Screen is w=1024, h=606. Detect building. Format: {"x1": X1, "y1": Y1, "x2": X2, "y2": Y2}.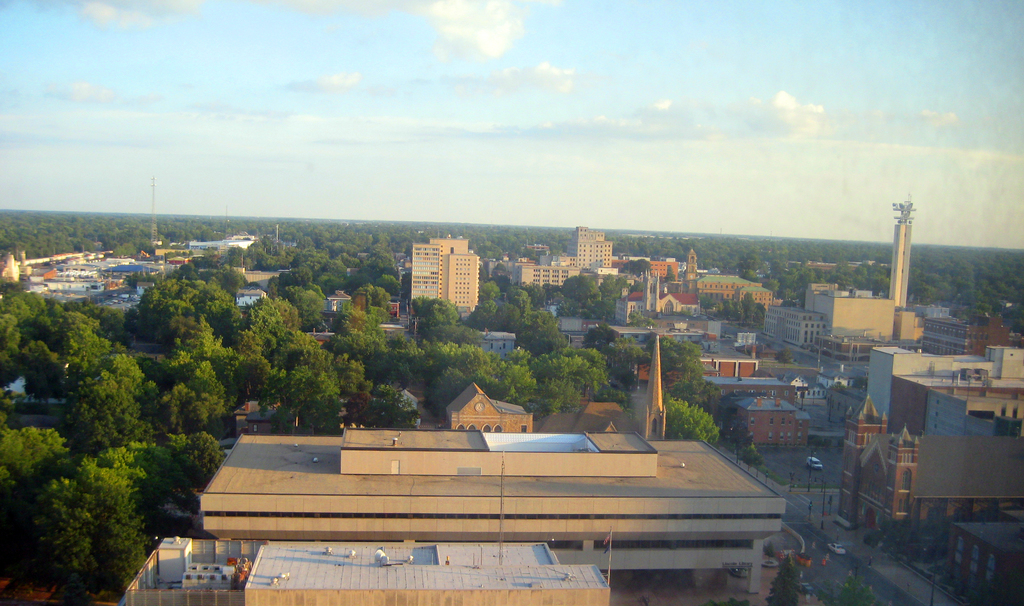
{"x1": 409, "y1": 227, "x2": 481, "y2": 316}.
